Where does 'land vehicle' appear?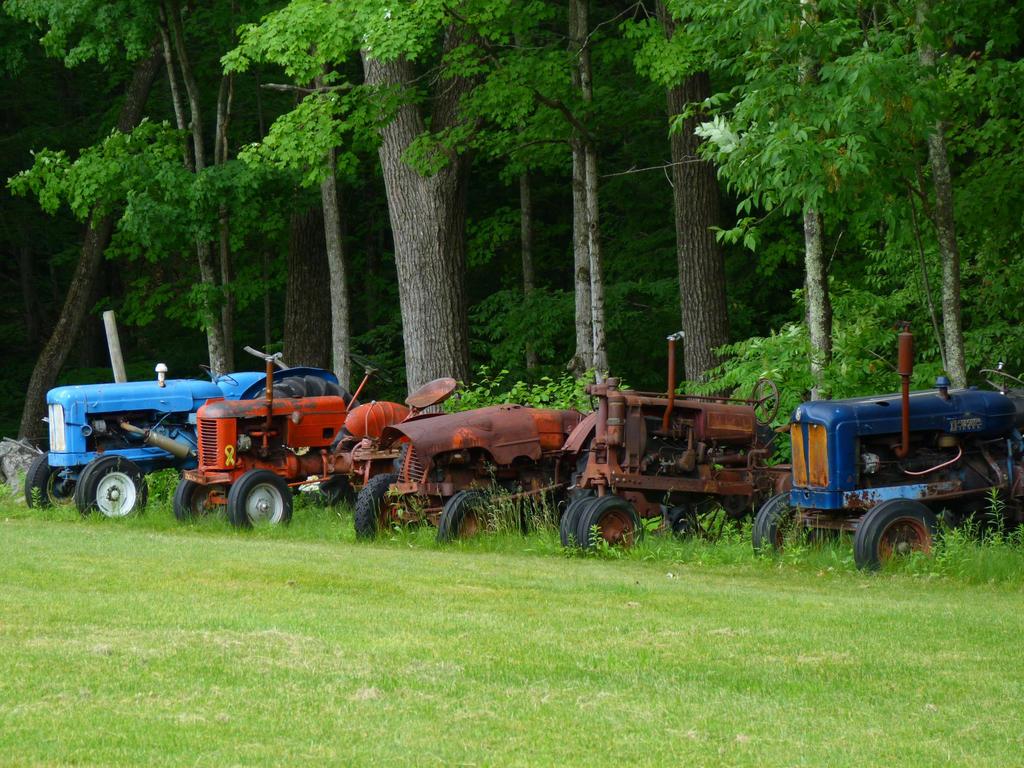
Appears at <region>741, 373, 1015, 576</region>.
